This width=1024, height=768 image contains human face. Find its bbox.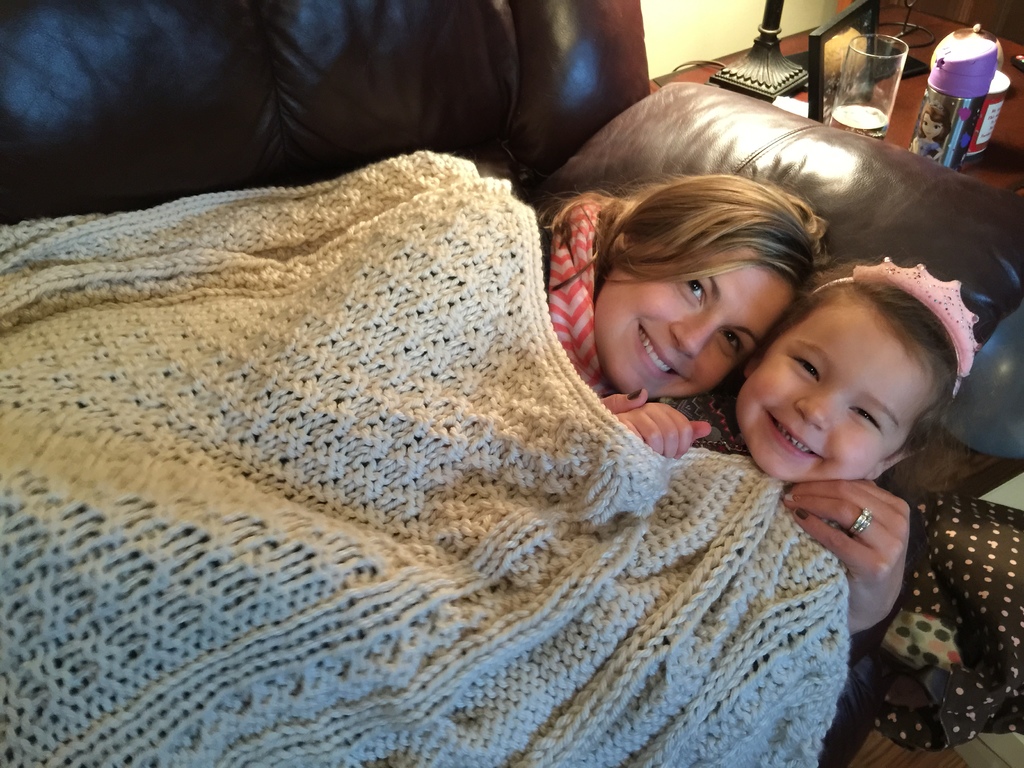
593,242,796,399.
